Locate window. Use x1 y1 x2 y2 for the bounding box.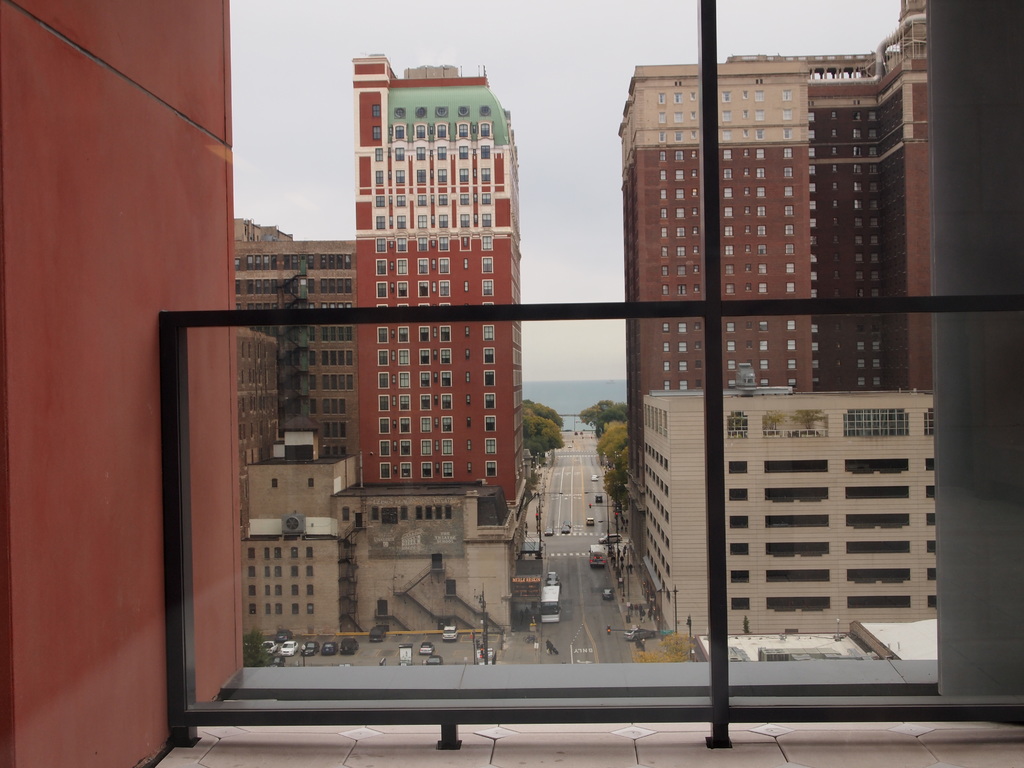
787 358 795 371.
